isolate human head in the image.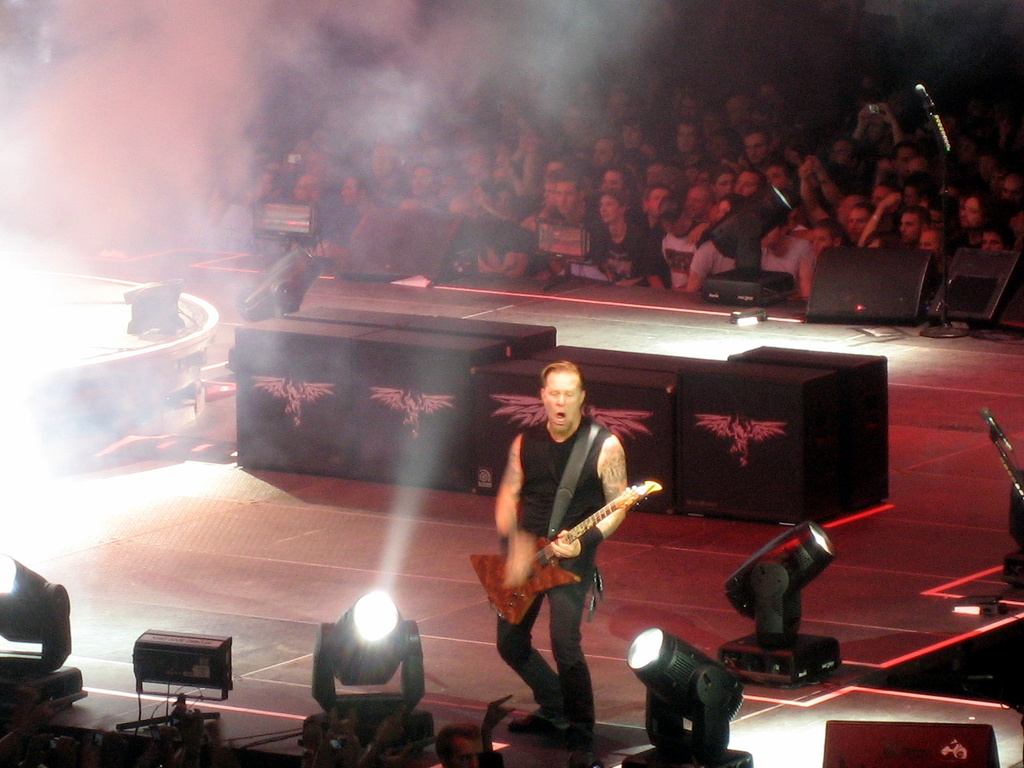
Isolated region: rect(680, 91, 705, 116).
